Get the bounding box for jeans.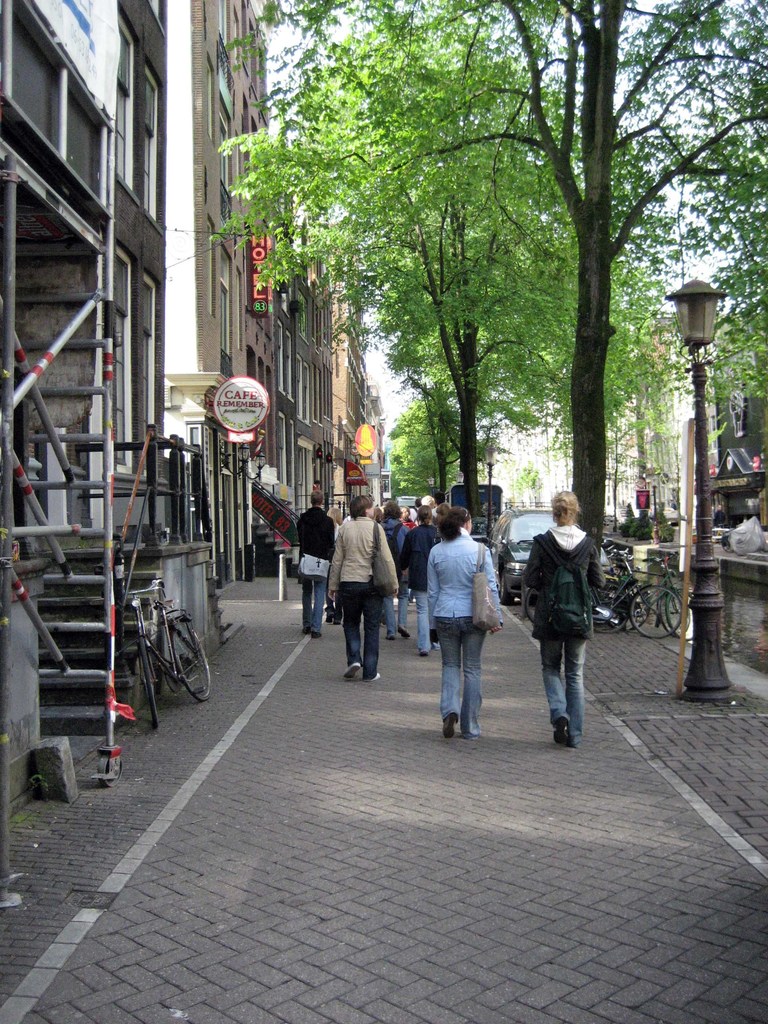
<bbox>414, 588, 433, 652</bbox>.
